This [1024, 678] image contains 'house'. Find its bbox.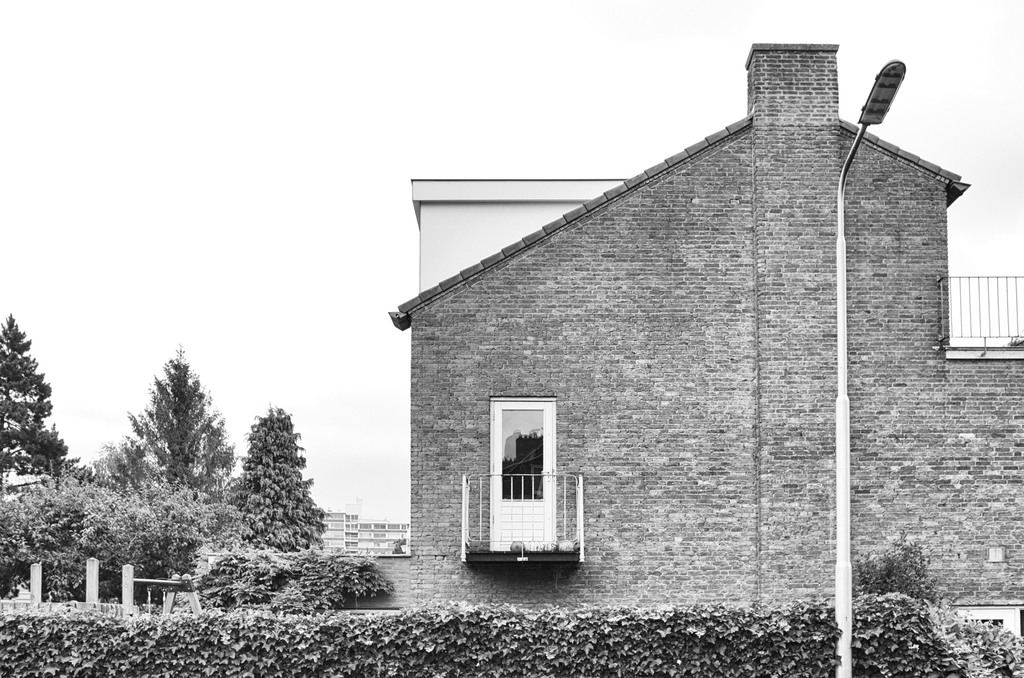
{"x1": 392, "y1": 41, "x2": 1023, "y2": 645}.
